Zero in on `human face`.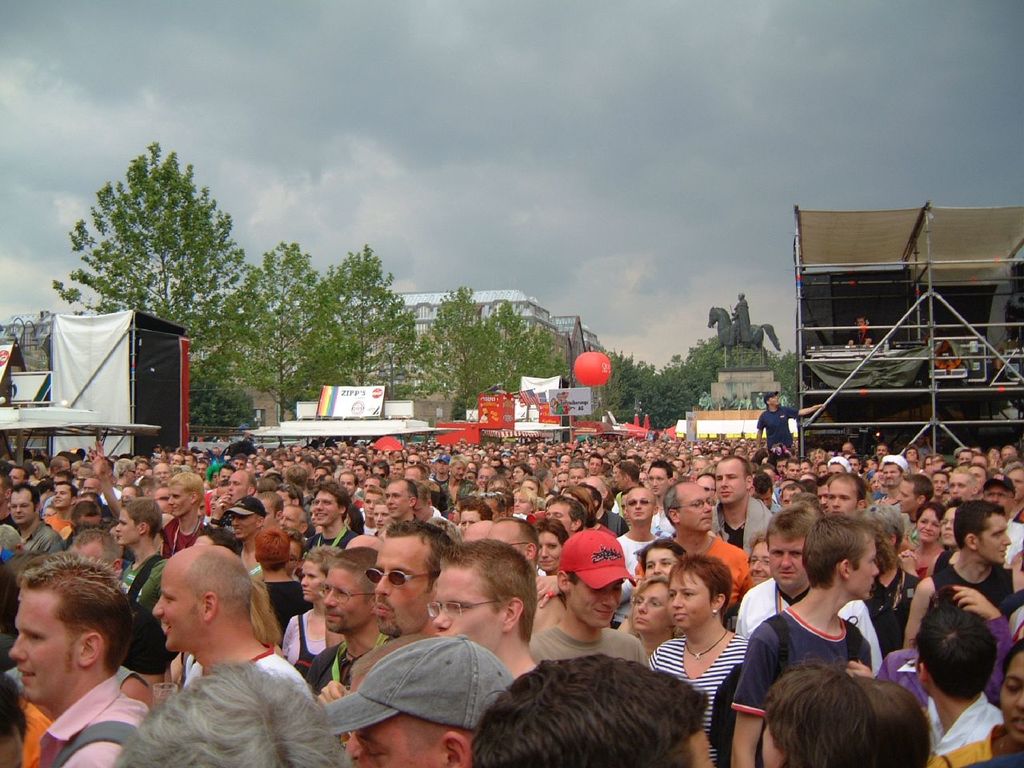
Zeroed in: box=[879, 463, 905, 490].
